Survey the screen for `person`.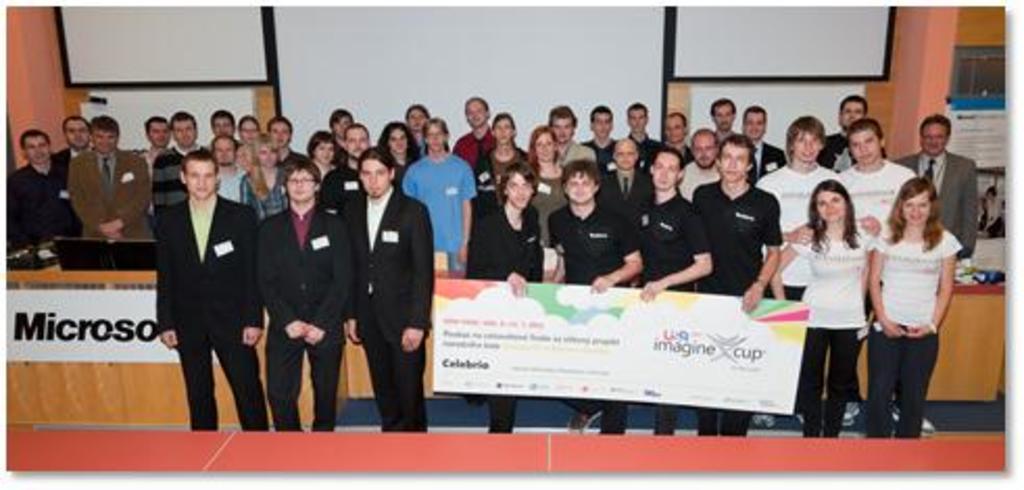
Survey found: bbox=(621, 144, 722, 442).
